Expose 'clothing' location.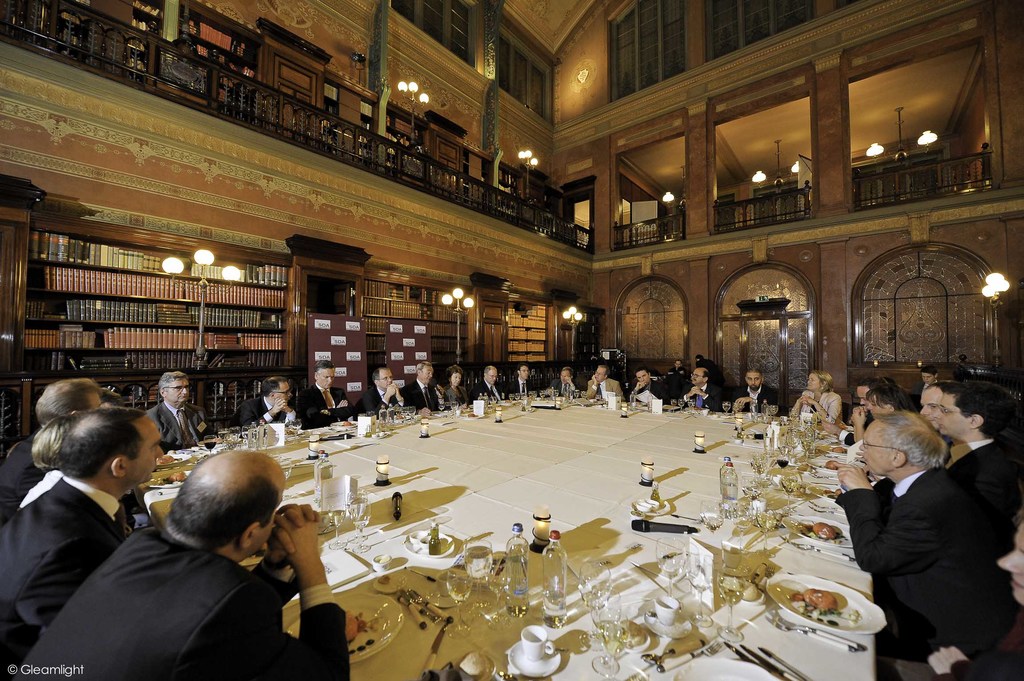
Exposed at rect(395, 374, 444, 412).
